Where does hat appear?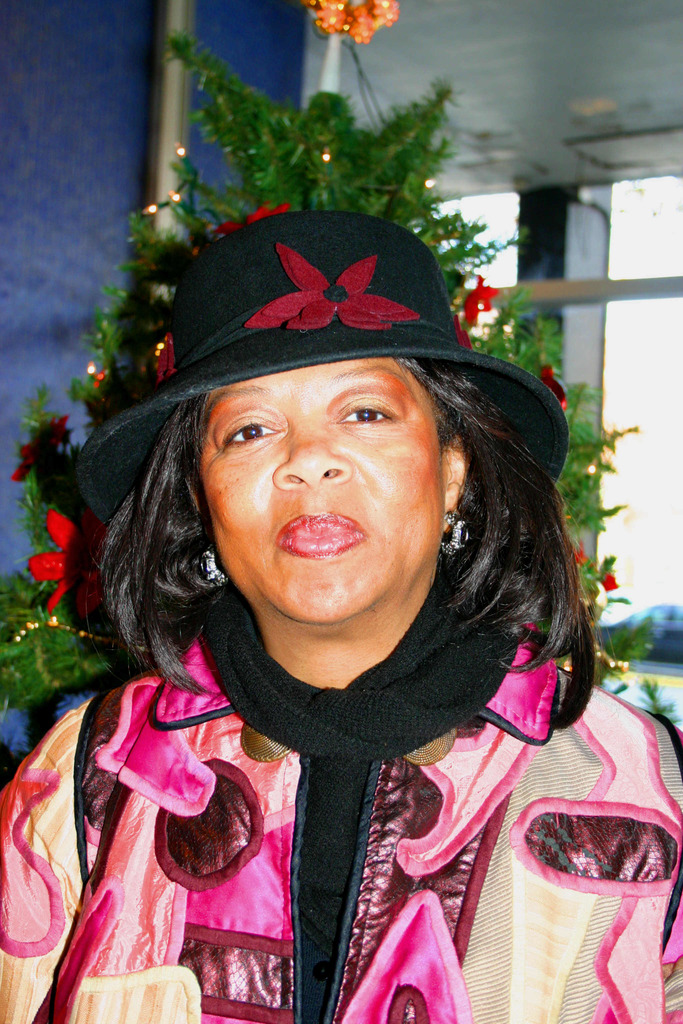
Appears at box(74, 209, 570, 524).
